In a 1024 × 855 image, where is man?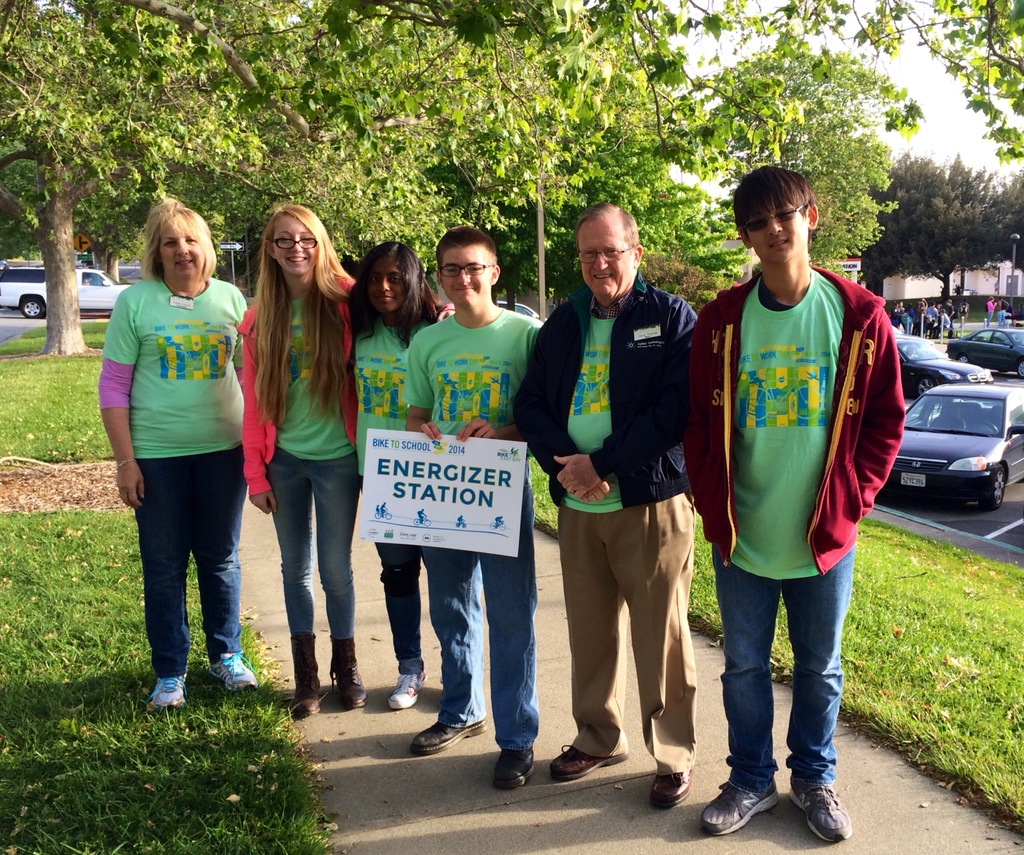
locate(927, 299, 940, 339).
